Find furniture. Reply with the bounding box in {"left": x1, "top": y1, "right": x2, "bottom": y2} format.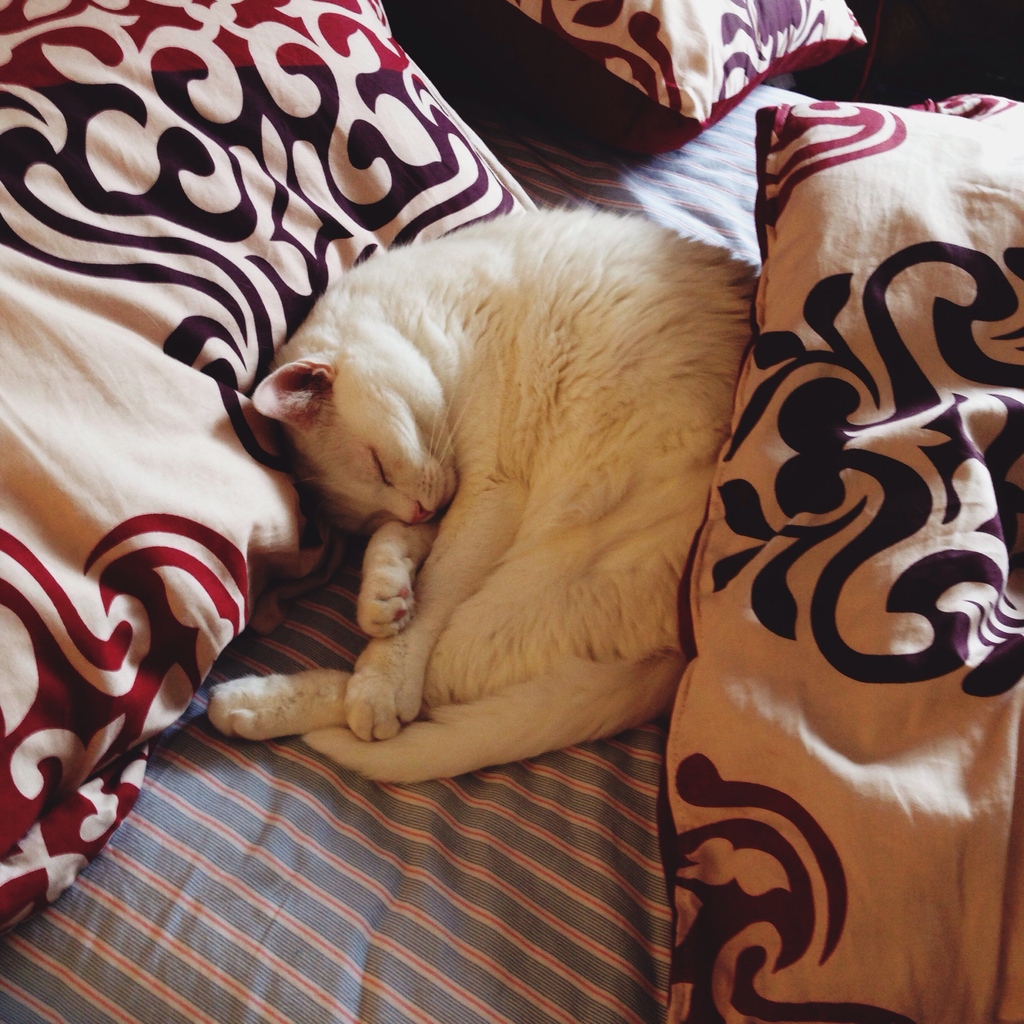
{"left": 0, "top": 0, "right": 1023, "bottom": 1023}.
